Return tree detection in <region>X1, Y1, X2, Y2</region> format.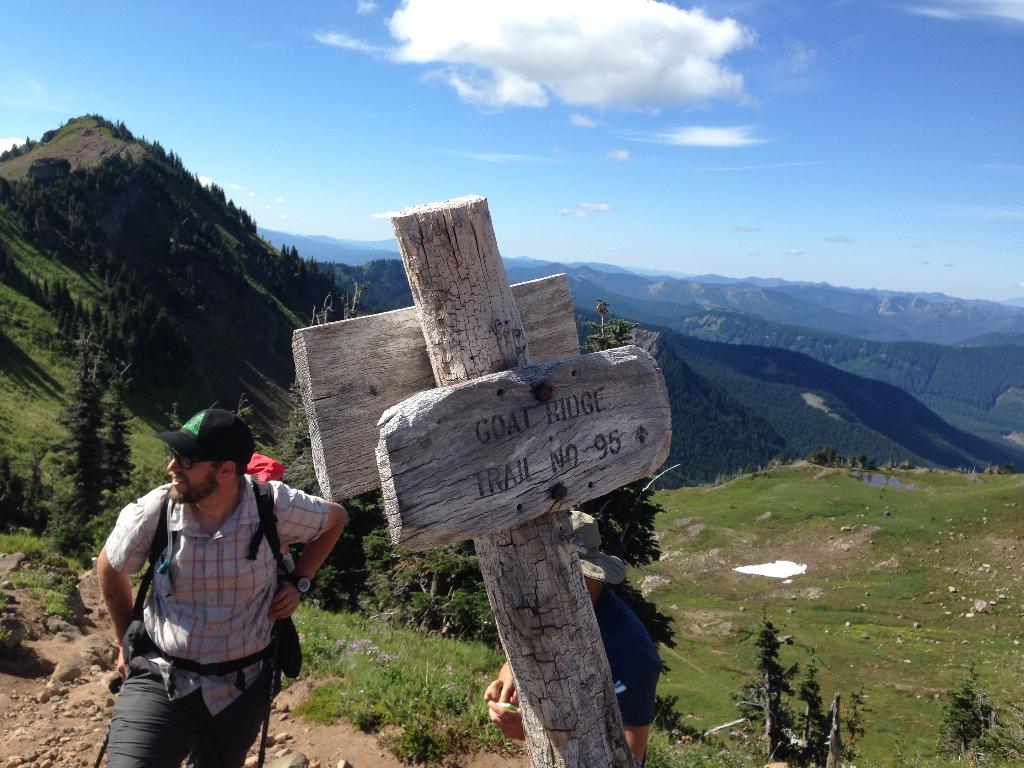
<region>357, 506, 499, 646</region>.
